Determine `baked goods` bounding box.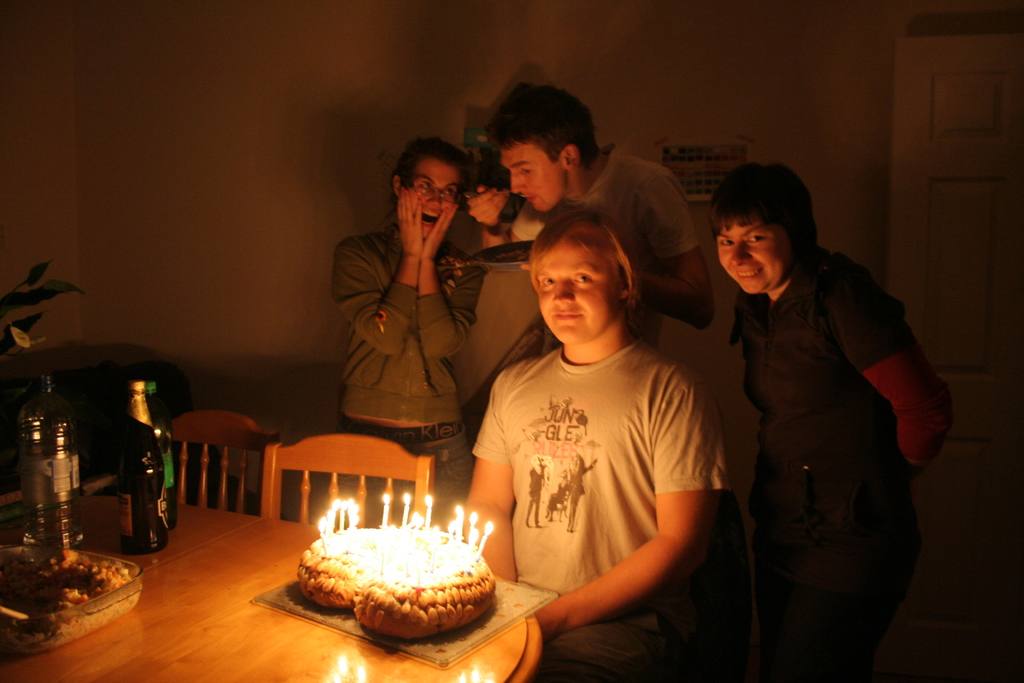
Determined: pyautogui.locateOnScreen(292, 520, 500, 639).
